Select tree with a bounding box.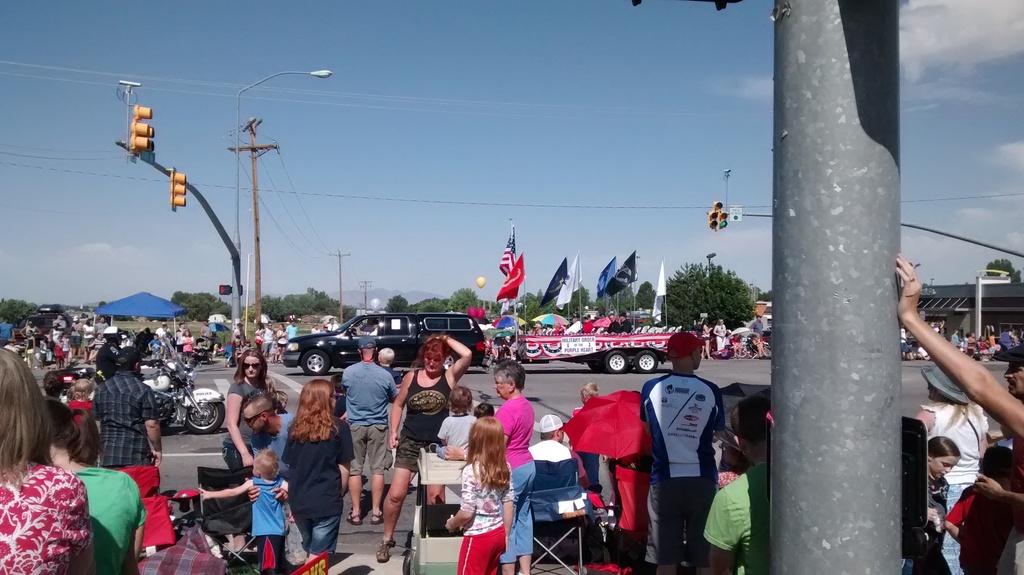
(1009, 266, 1021, 282).
